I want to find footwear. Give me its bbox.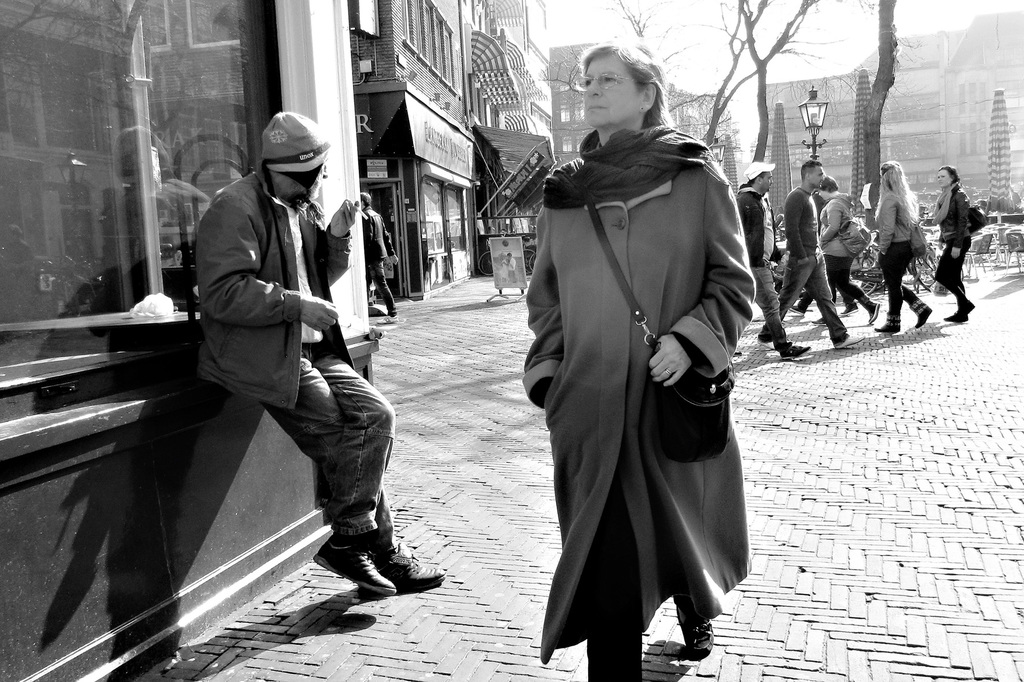
[946, 312, 971, 324].
